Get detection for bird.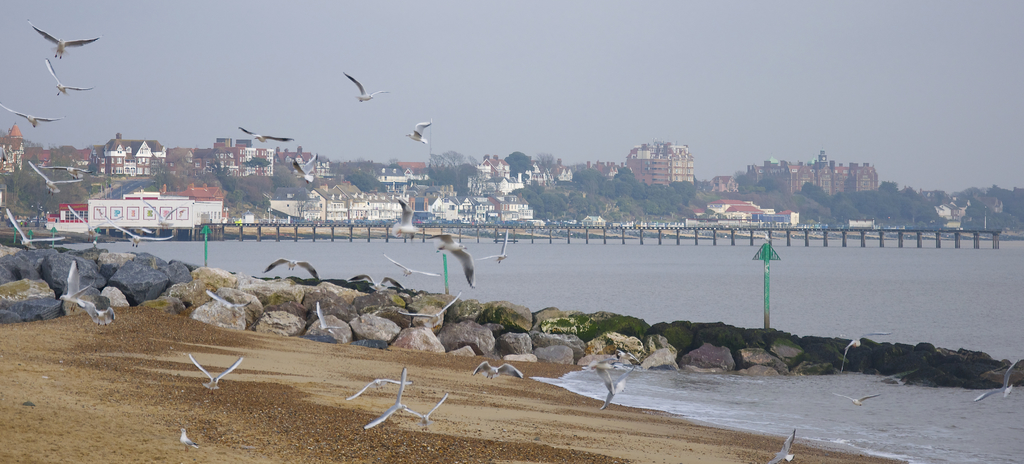
Detection: (left=51, top=52, right=100, bottom=103).
